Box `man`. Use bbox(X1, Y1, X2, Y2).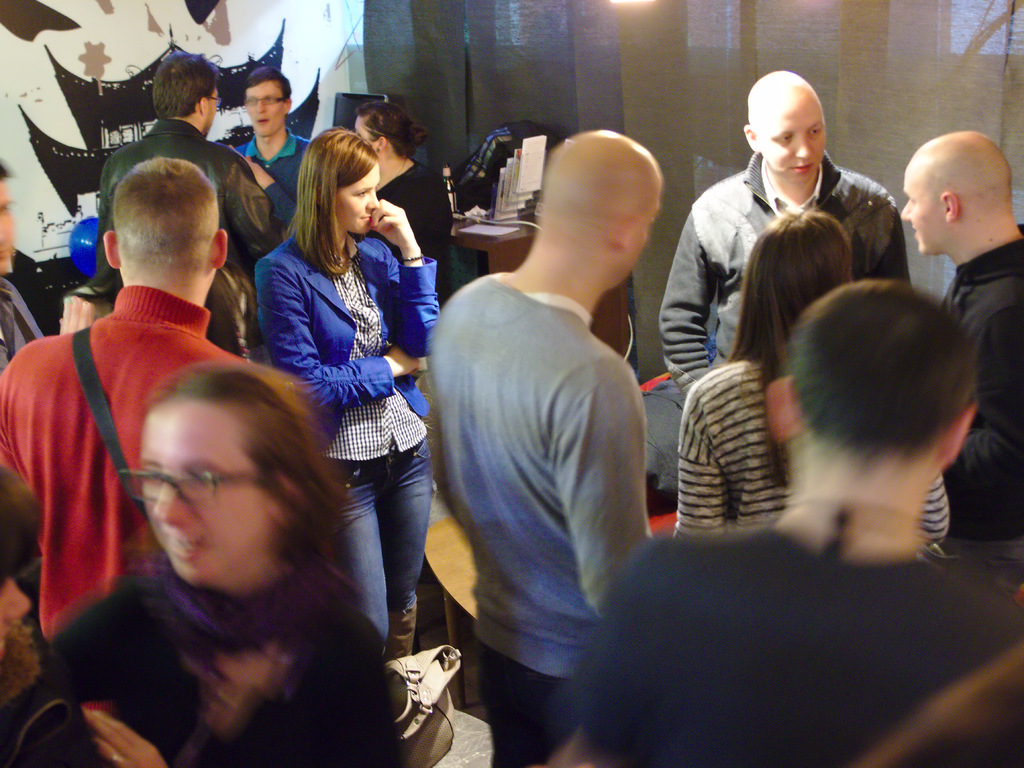
bbox(79, 42, 278, 363).
